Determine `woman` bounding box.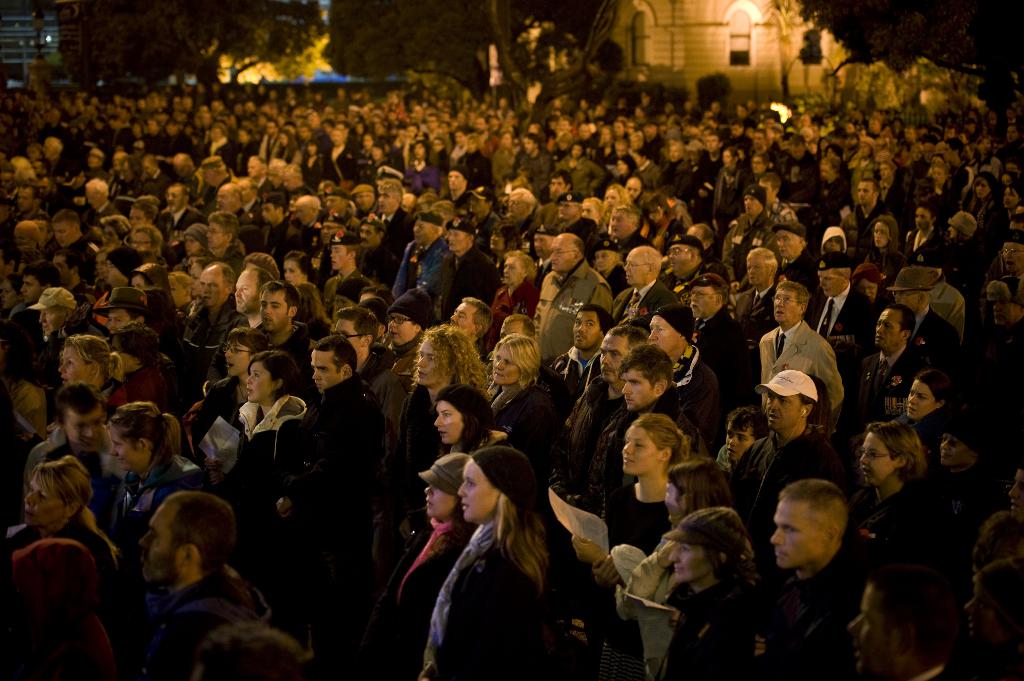
Determined: left=614, top=456, right=737, bottom=678.
